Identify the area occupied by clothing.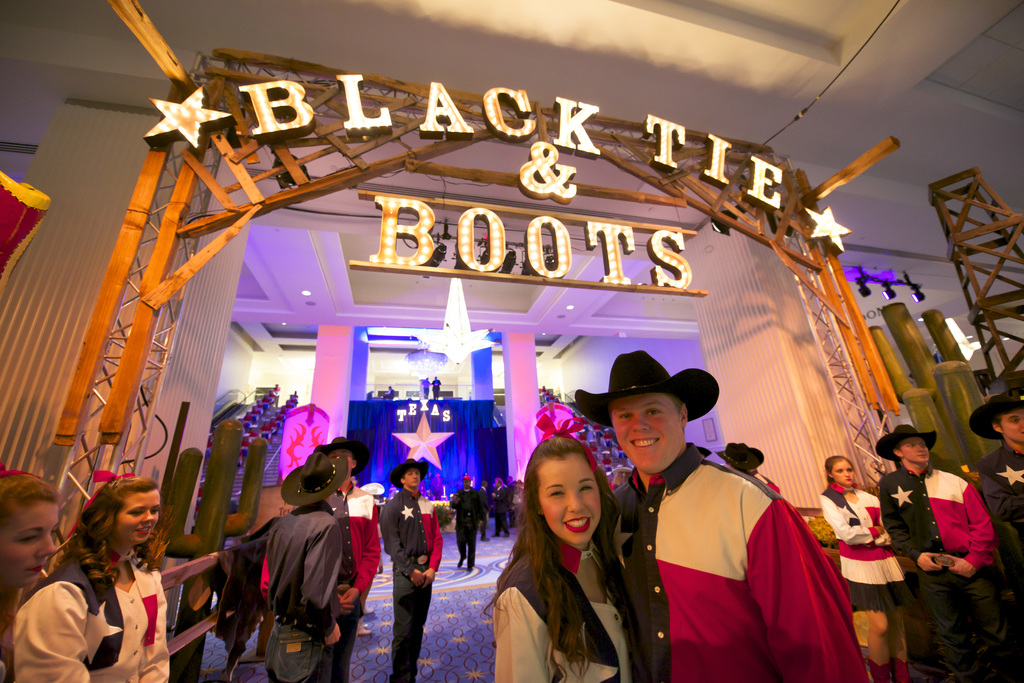
Area: (left=6, top=536, right=174, bottom=682).
